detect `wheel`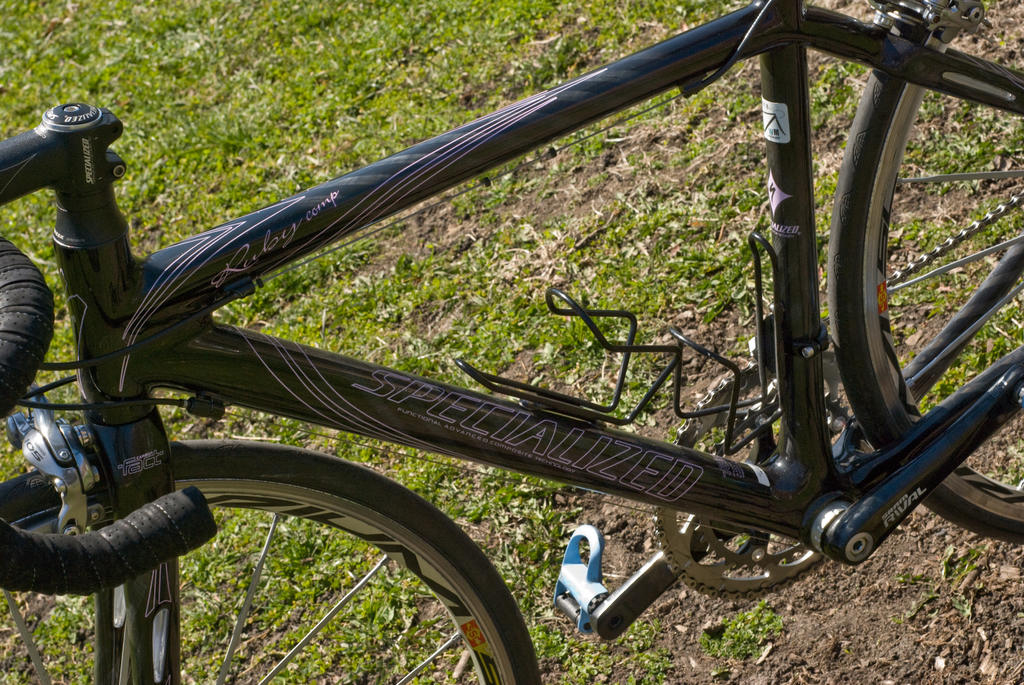
box(0, 432, 548, 684)
